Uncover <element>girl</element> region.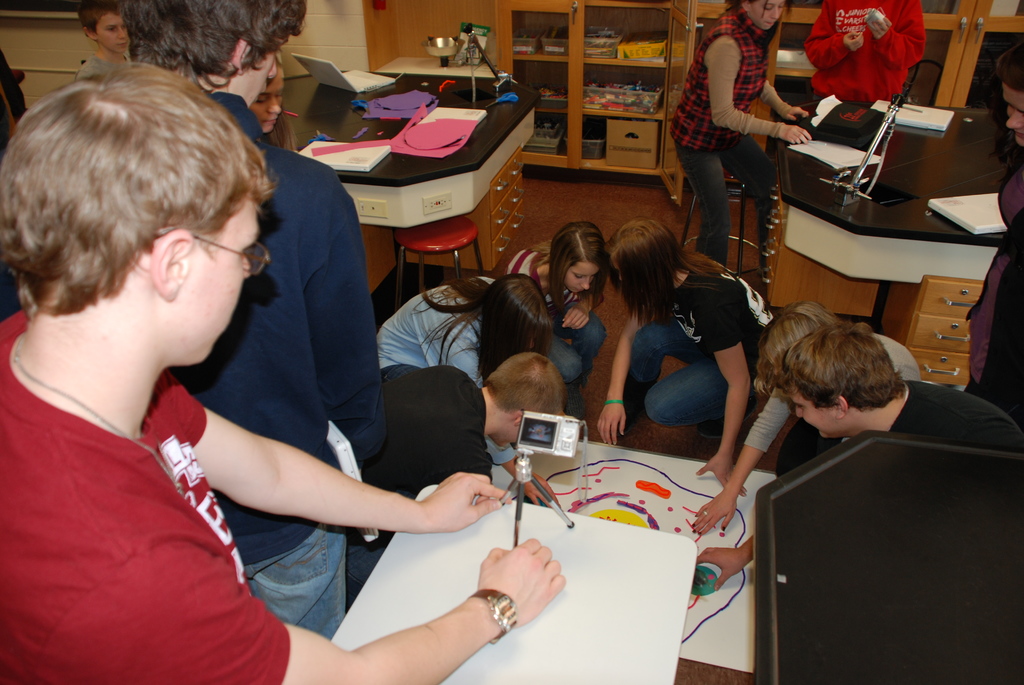
Uncovered: [506, 219, 610, 414].
